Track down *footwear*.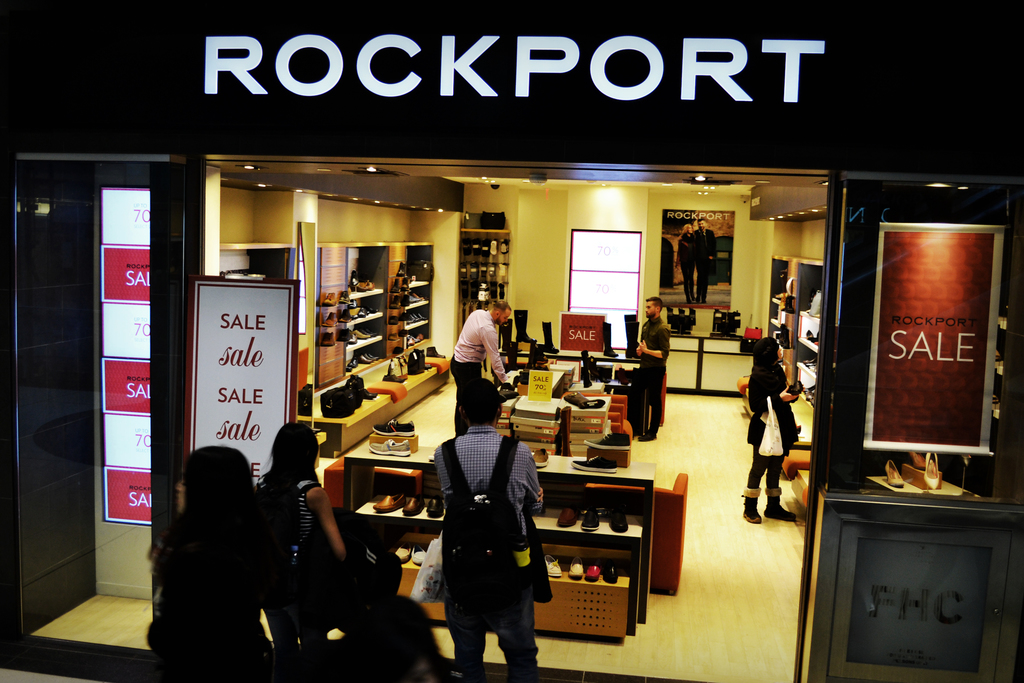
Tracked to [371,493,404,511].
